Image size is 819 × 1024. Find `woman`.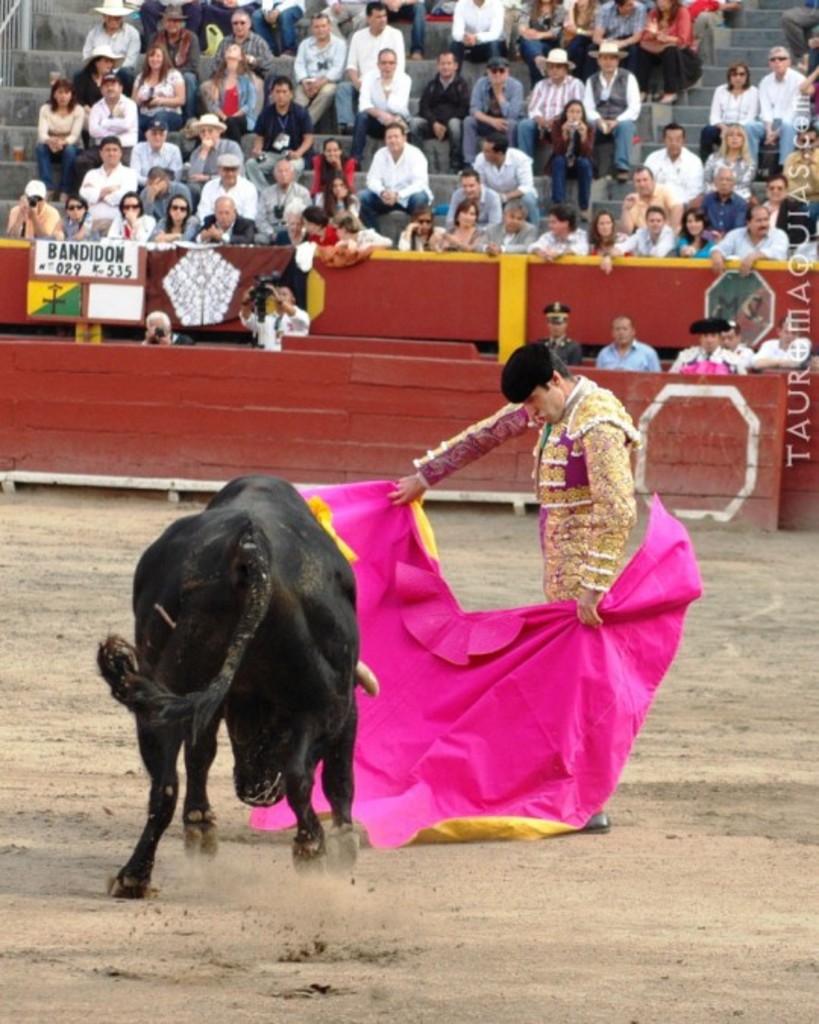
BBox(326, 174, 370, 235).
